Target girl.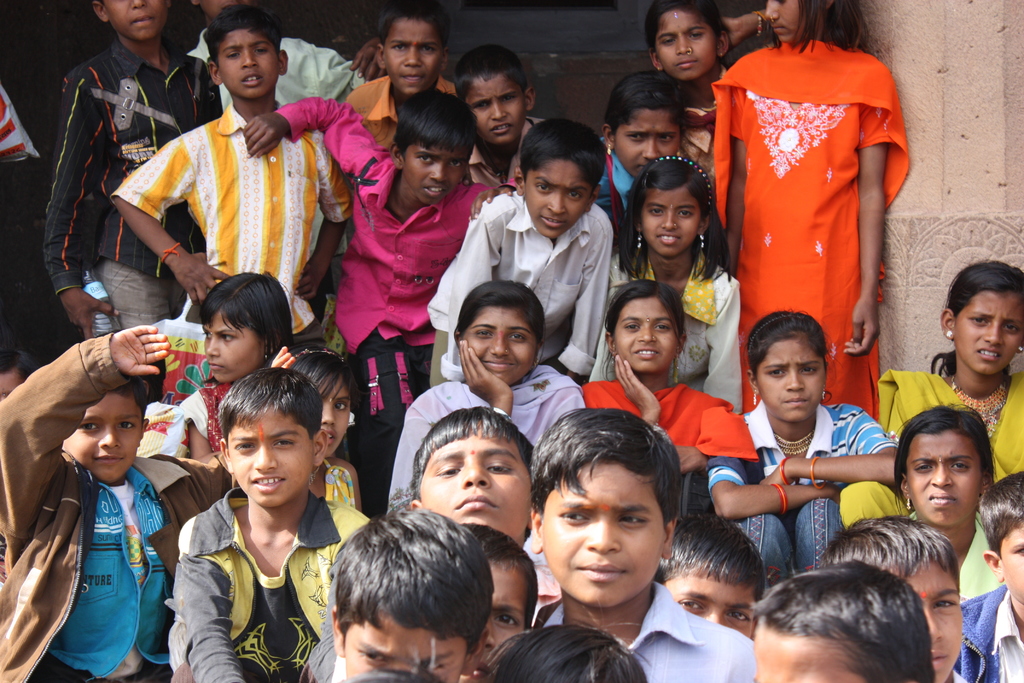
Target region: box(579, 282, 758, 472).
